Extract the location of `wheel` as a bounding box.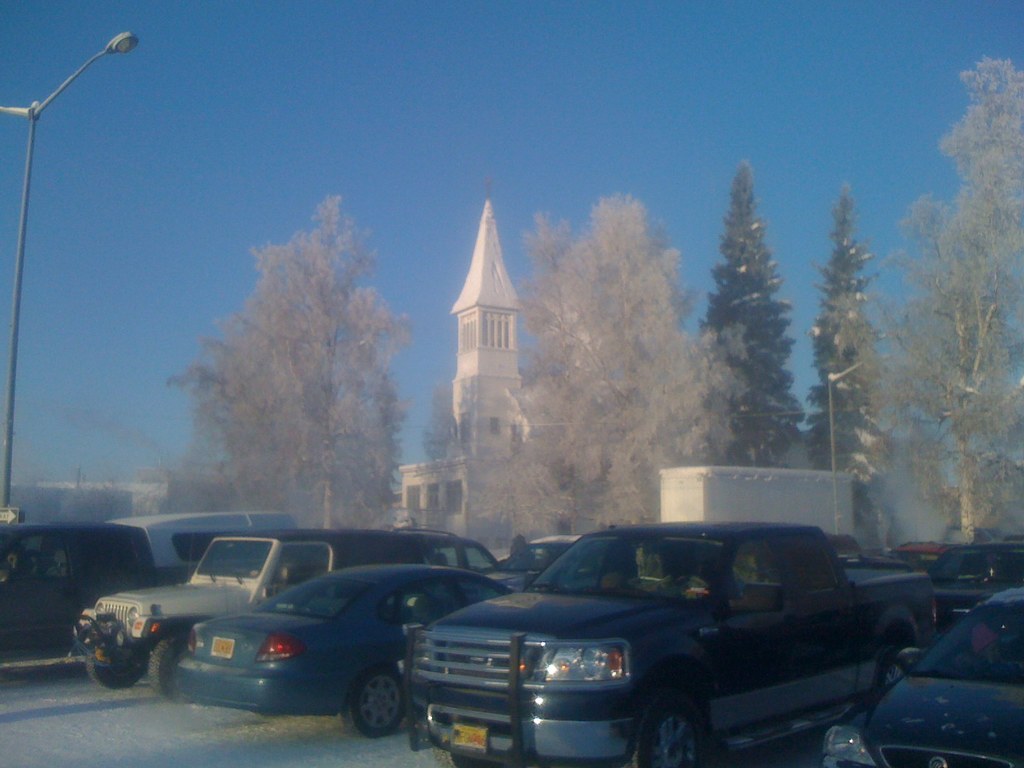
[x1=678, y1=575, x2=710, y2=590].
